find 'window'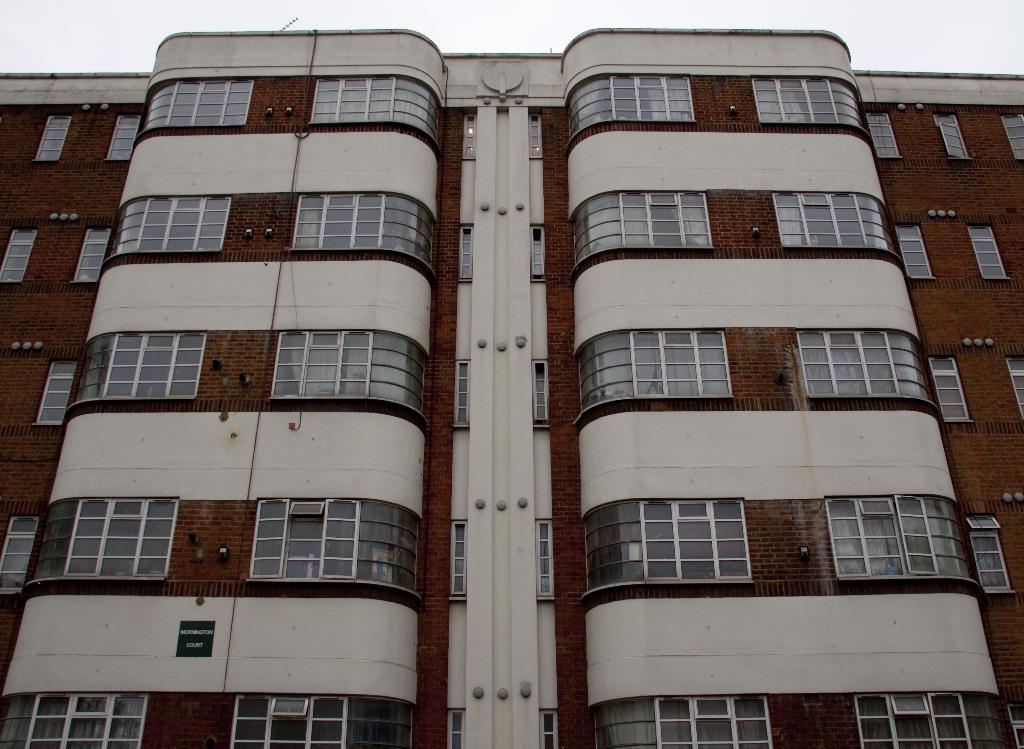
(755, 76, 873, 157)
